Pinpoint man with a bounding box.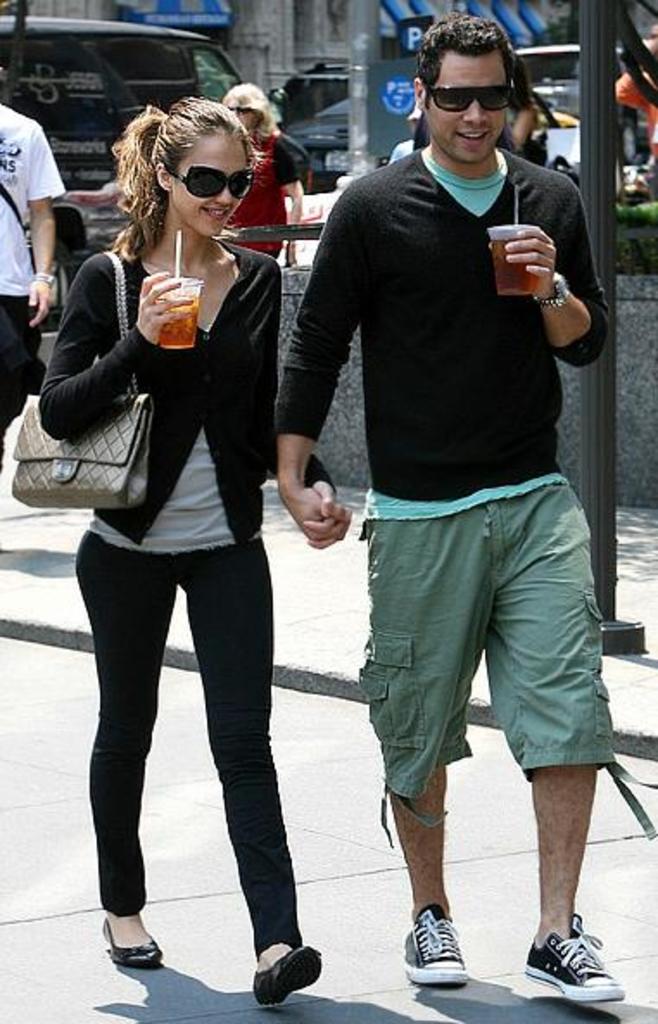
Rect(0, 55, 79, 496).
